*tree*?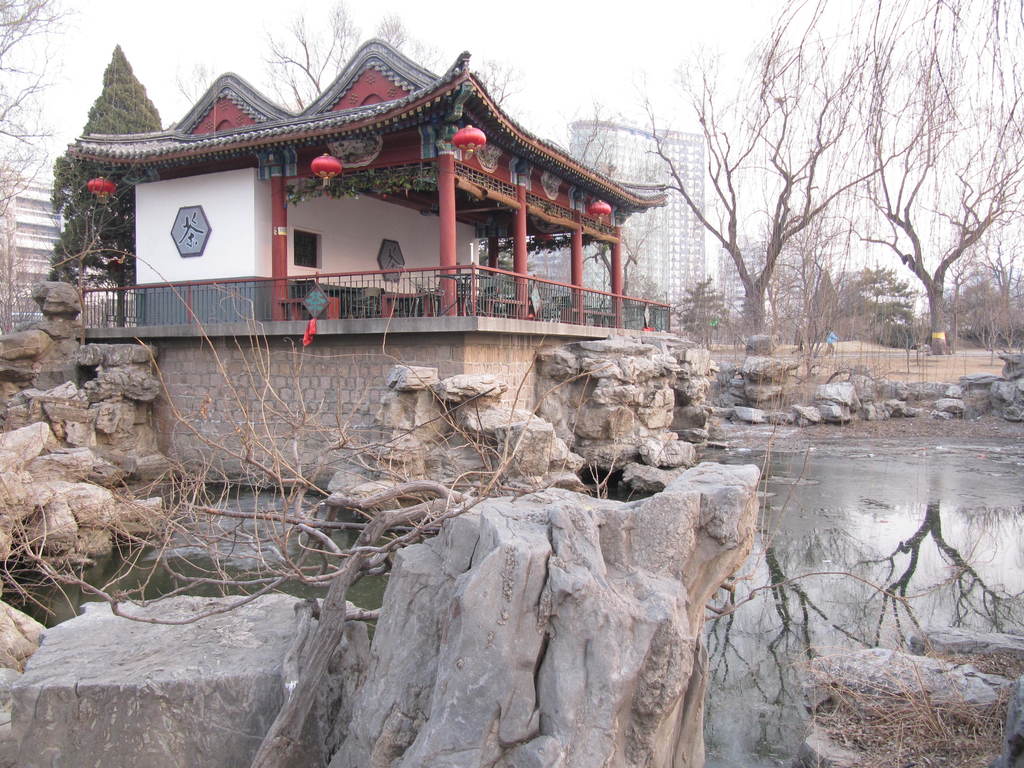
{"x1": 822, "y1": 0, "x2": 1023, "y2": 328}
